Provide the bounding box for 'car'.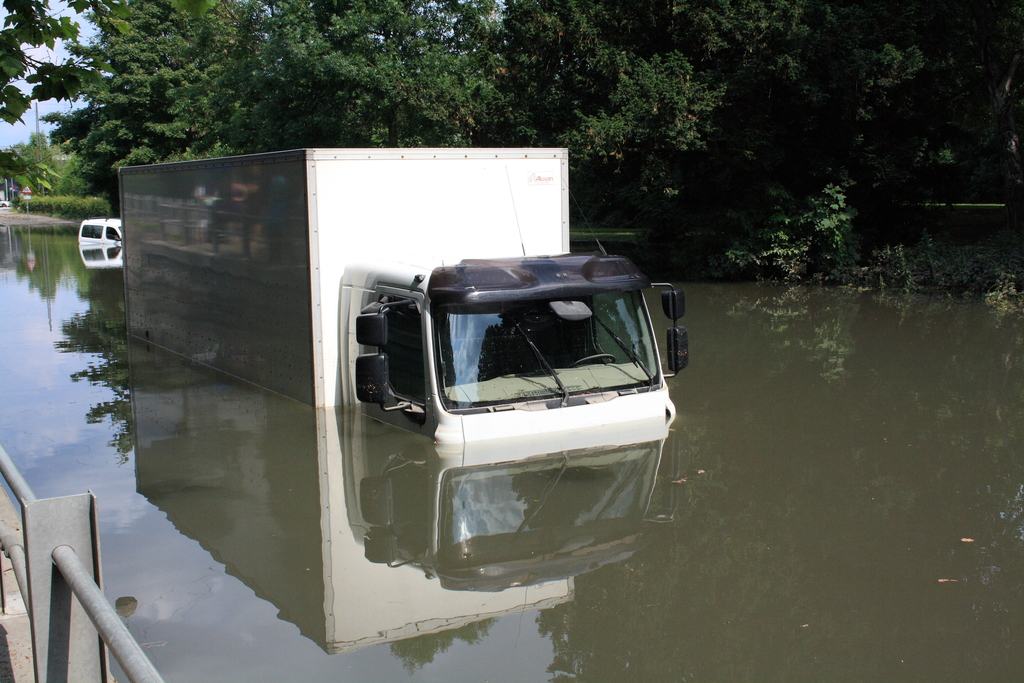
(79,213,122,243).
